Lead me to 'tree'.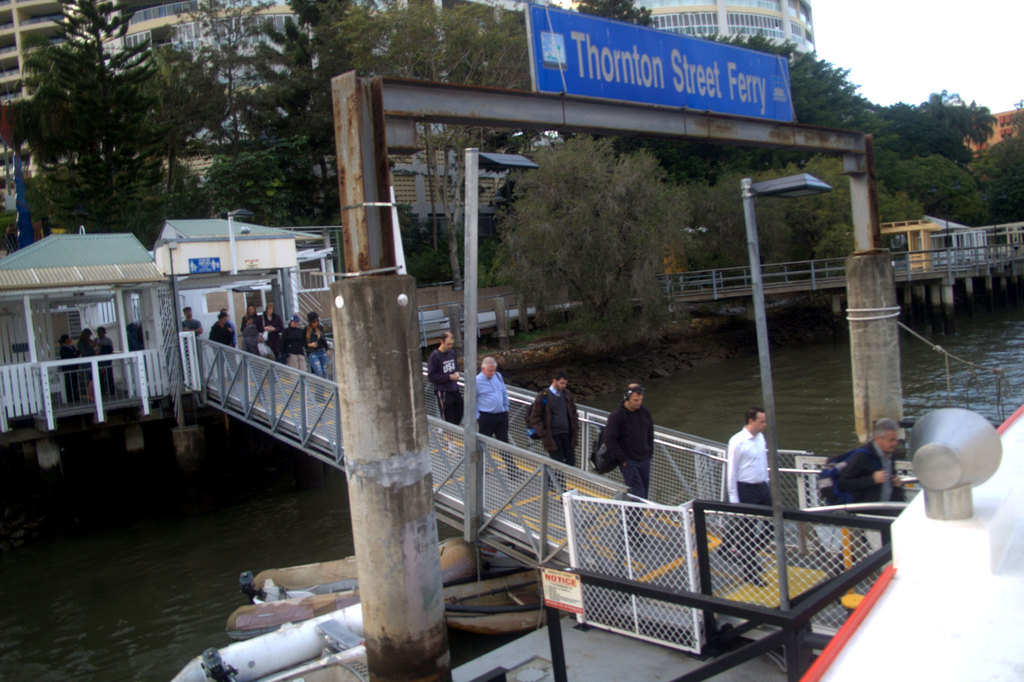
Lead to {"x1": 182, "y1": 0, "x2": 347, "y2": 248}.
